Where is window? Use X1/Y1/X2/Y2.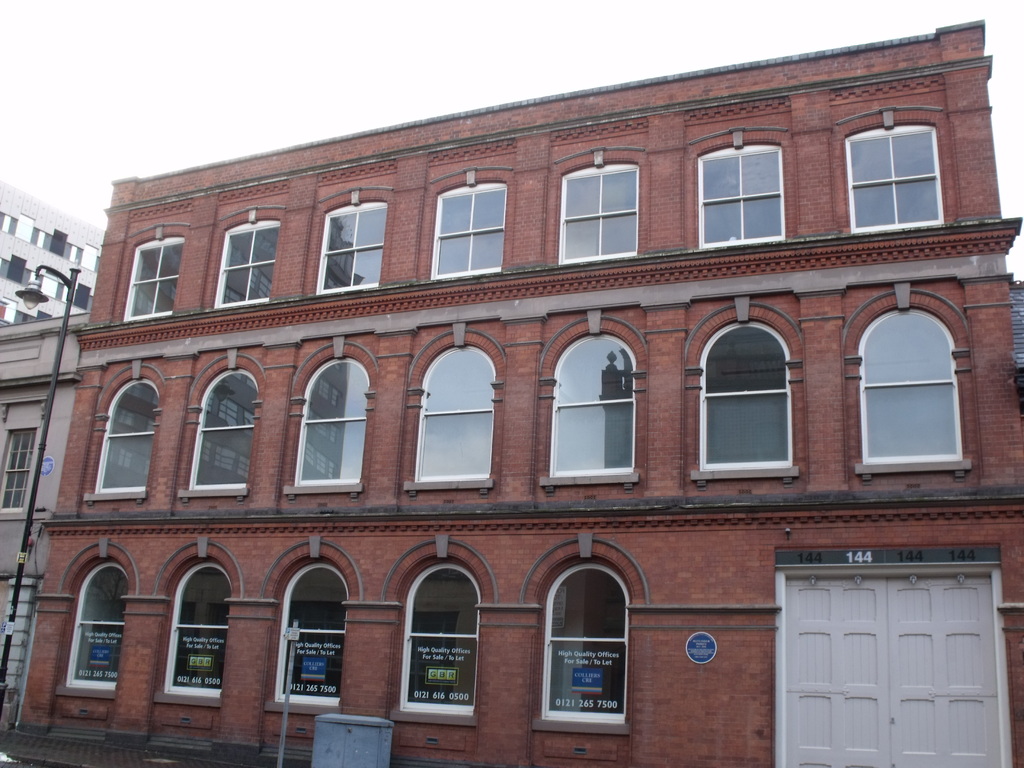
204/203/290/314.
